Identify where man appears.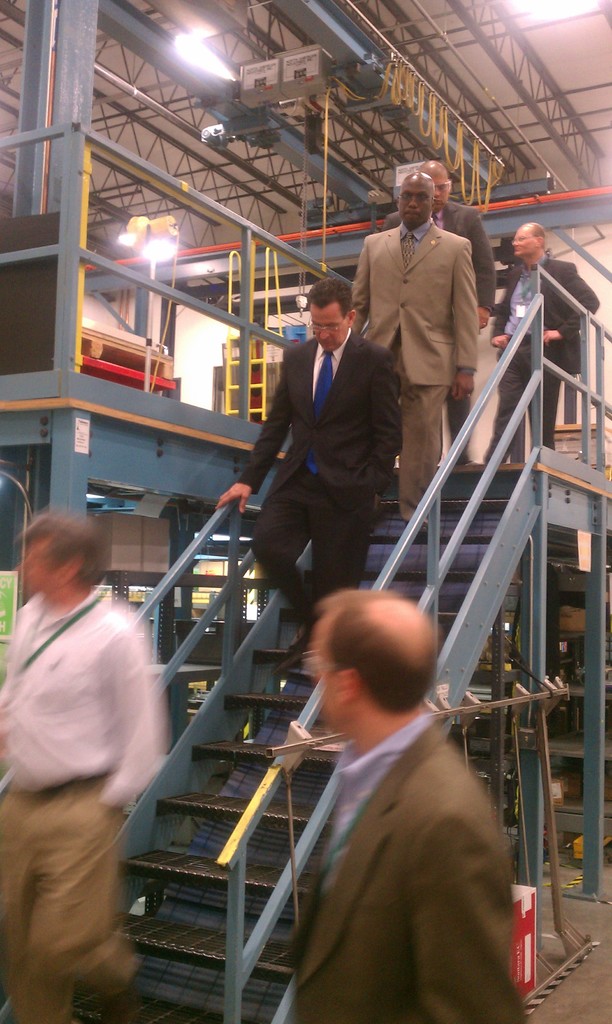
Appears at (0,503,166,1023).
